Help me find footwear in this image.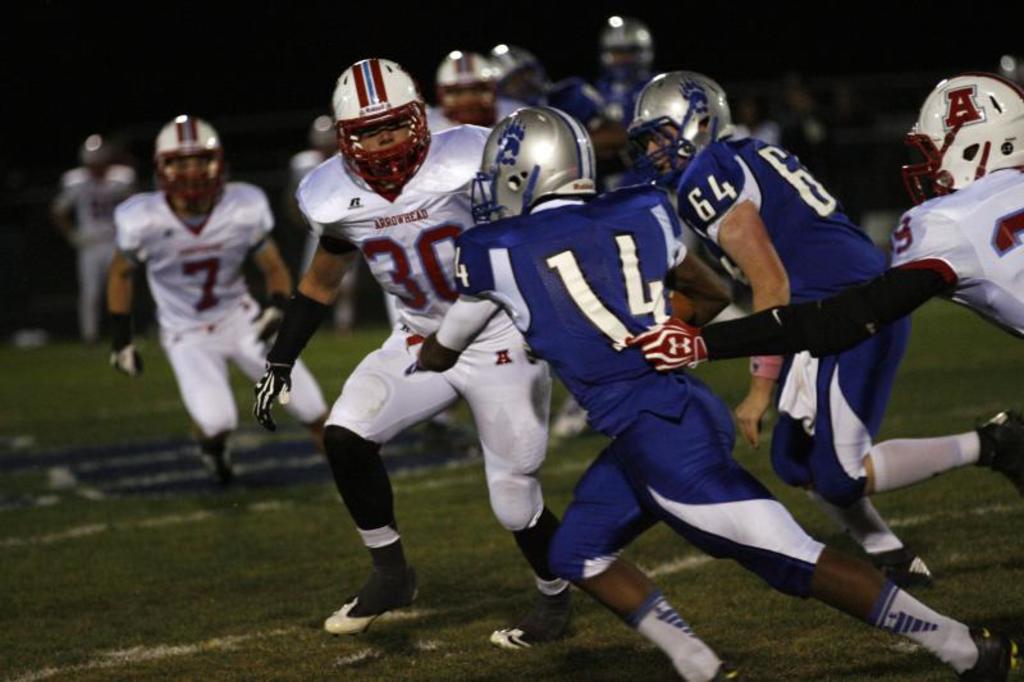
Found it: box(977, 408, 1023, 496).
